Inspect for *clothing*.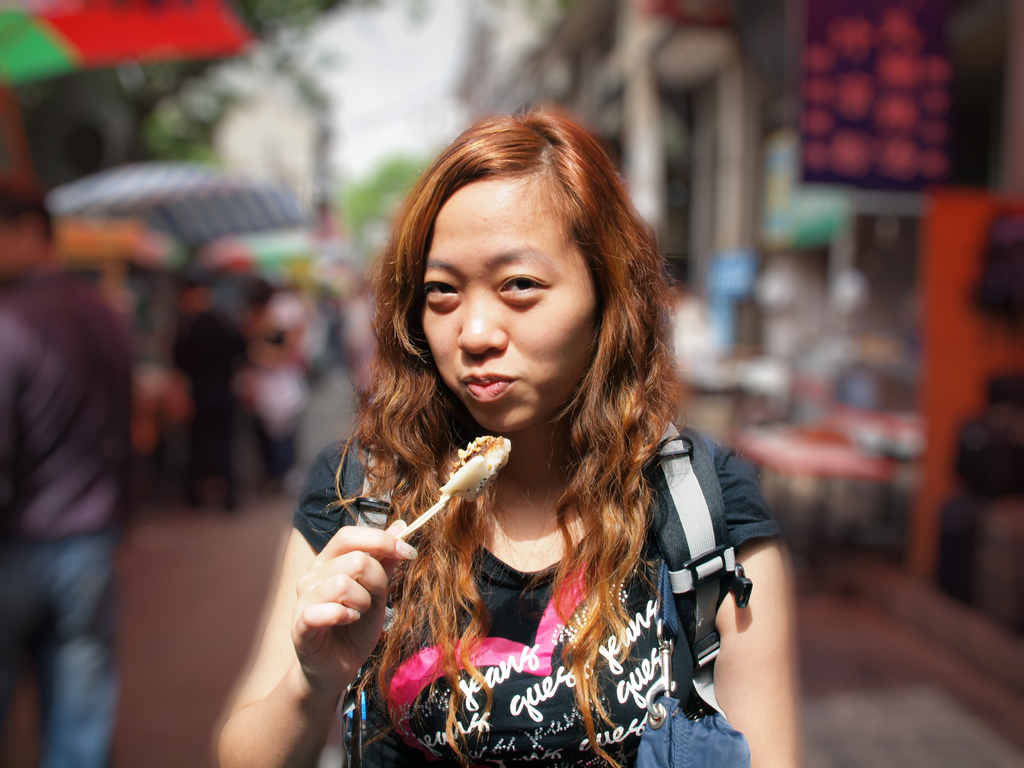
Inspection: crop(170, 314, 243, 511).
